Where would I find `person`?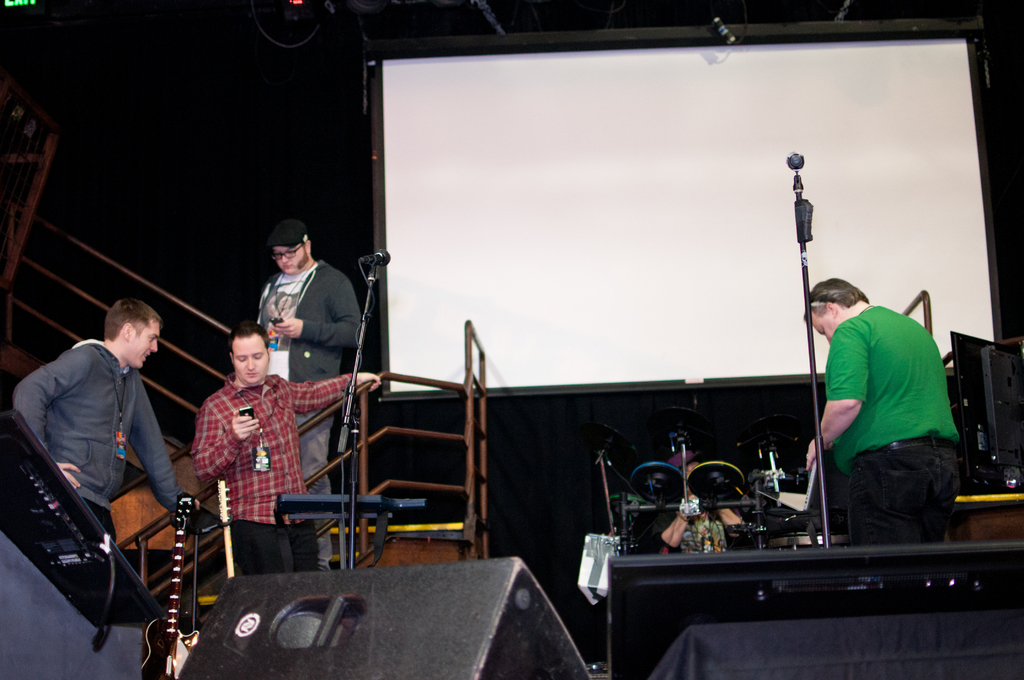
At <bbox>797, 273, 964, 541</bbox>.
